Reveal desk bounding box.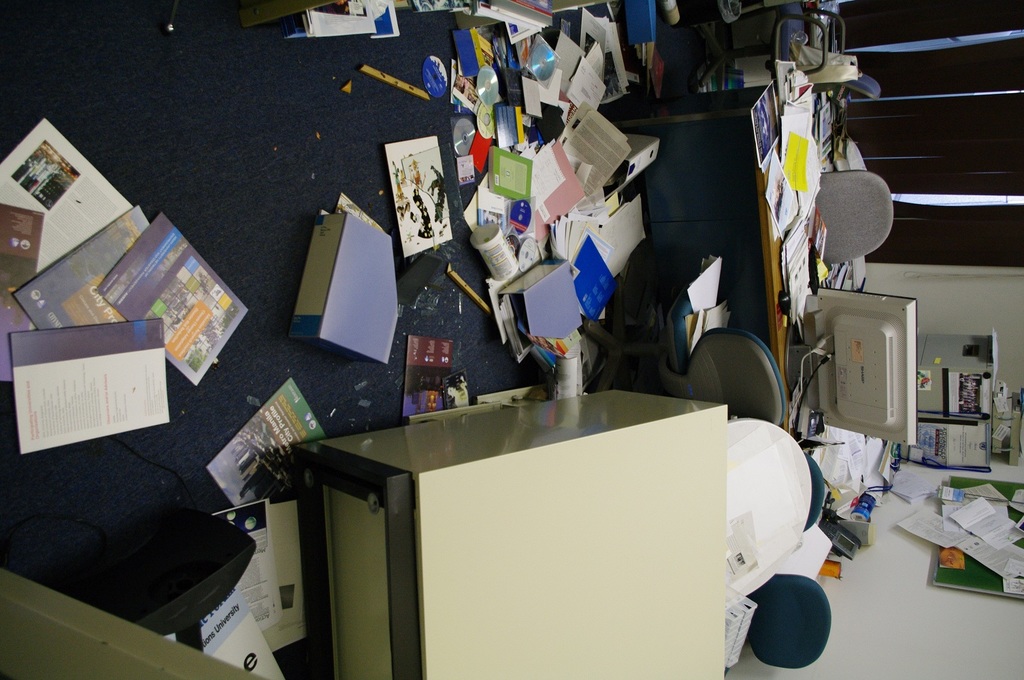
Revealed: left=297, top=381, right=886, bottom=678.
